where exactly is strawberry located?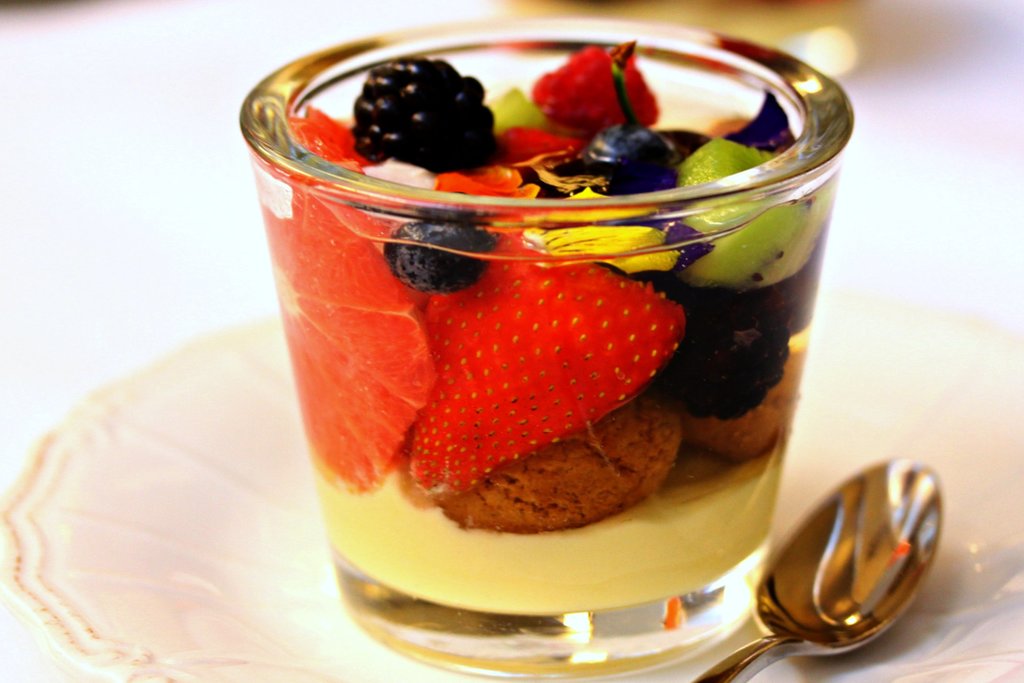
Its bounding box is pyautogui.locateOnScreen(352, 227, 703, 496).
